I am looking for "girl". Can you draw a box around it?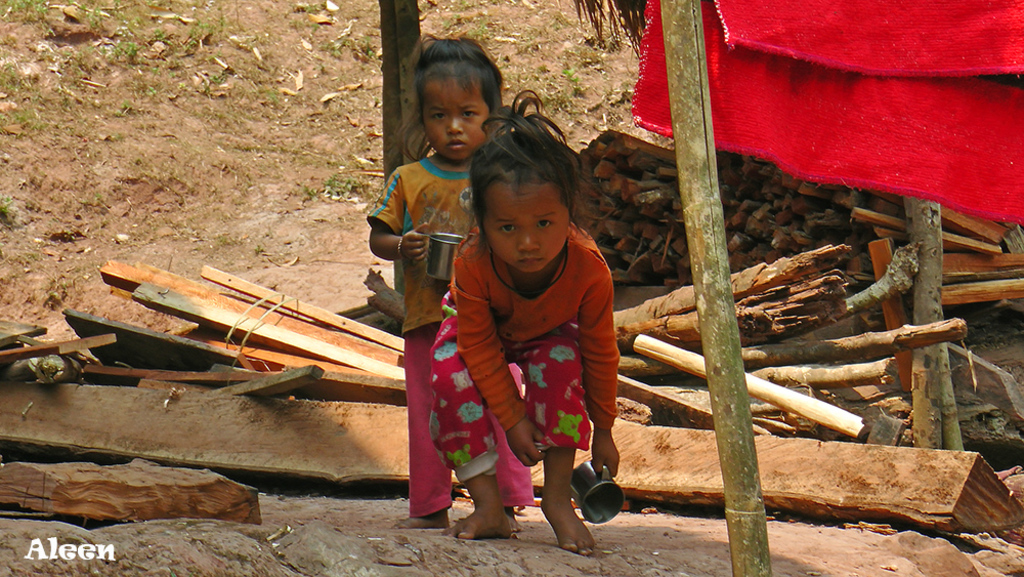
Sure, the bounding box is <bbox>365, 32, 536, 529</bbox>.
